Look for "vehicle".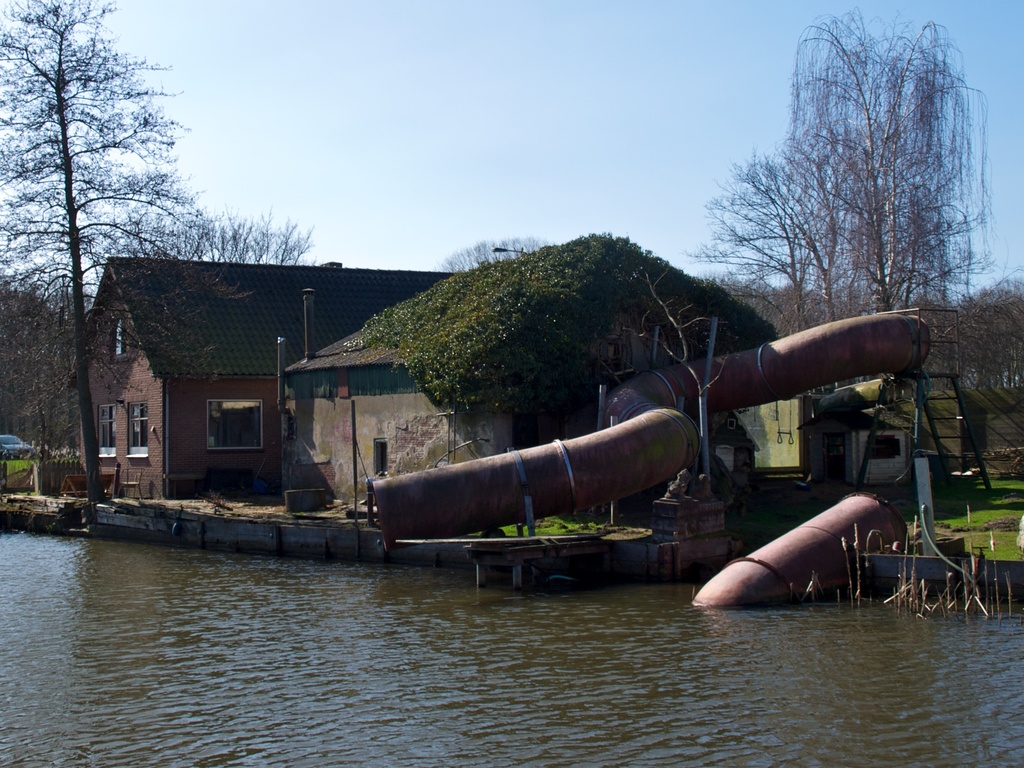
Found: region(0, 432, 36, 458).
